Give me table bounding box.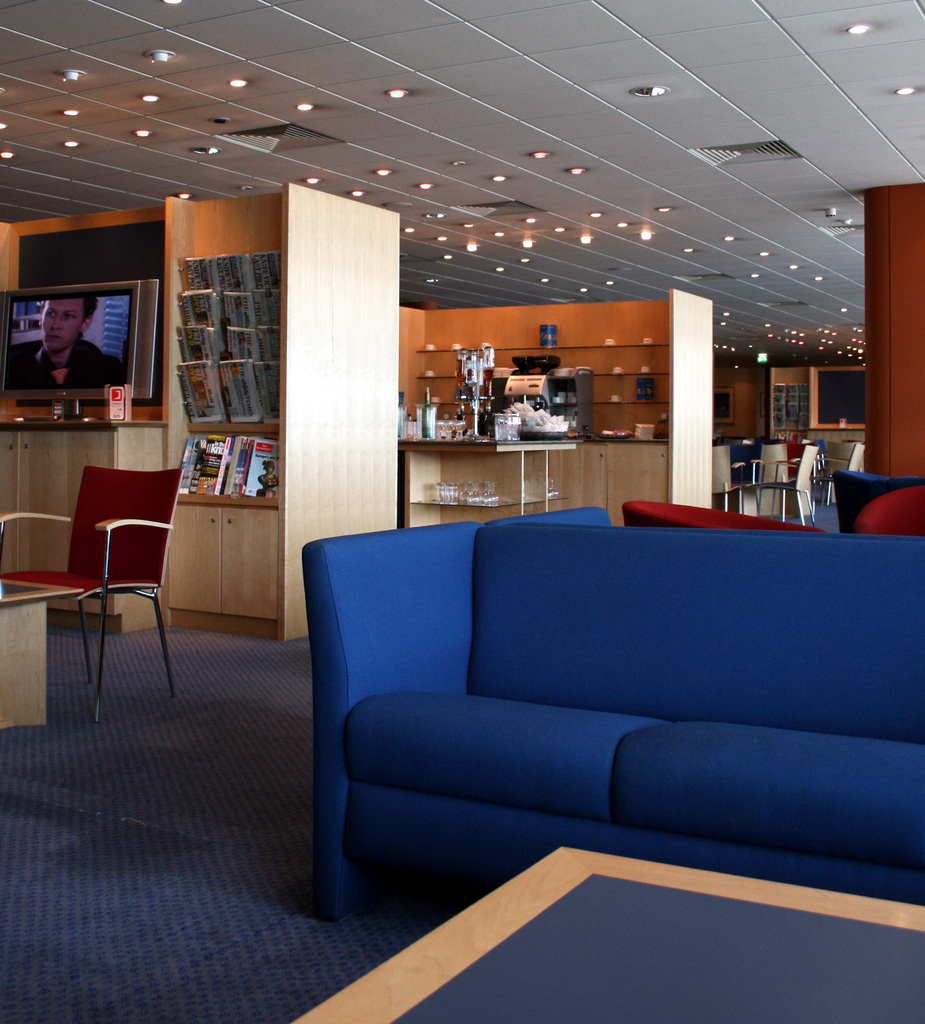
0:565:99:765.
